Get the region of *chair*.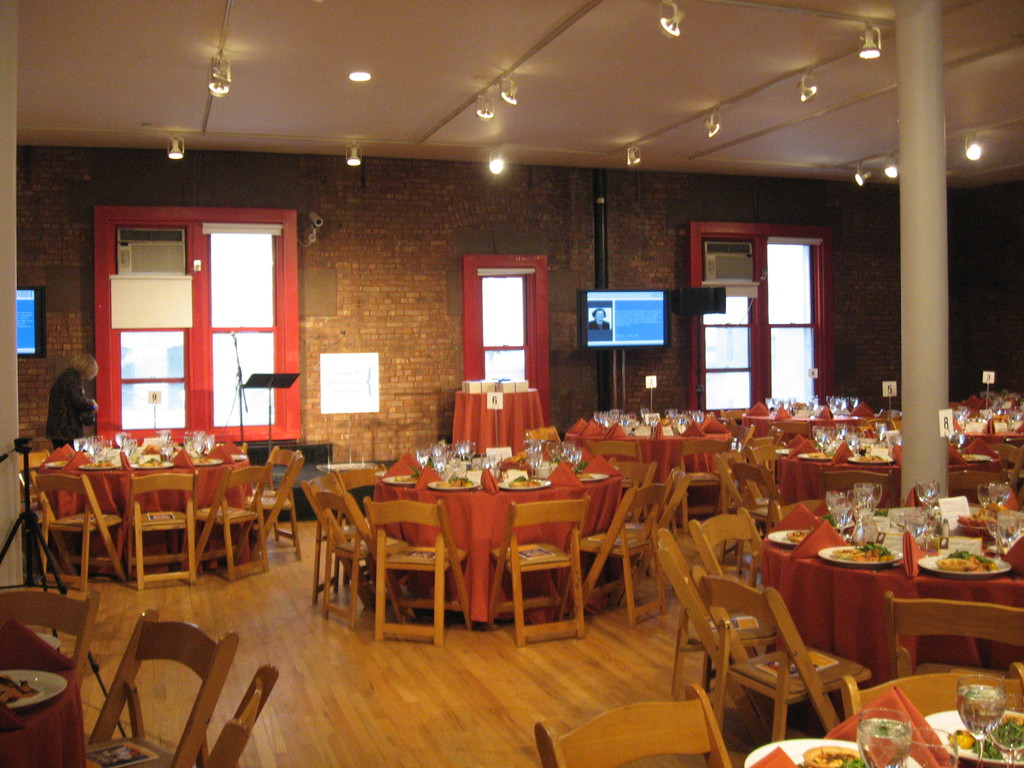
{"left": 844, "top": 662, "right": 1023, "bottom": 721}.
